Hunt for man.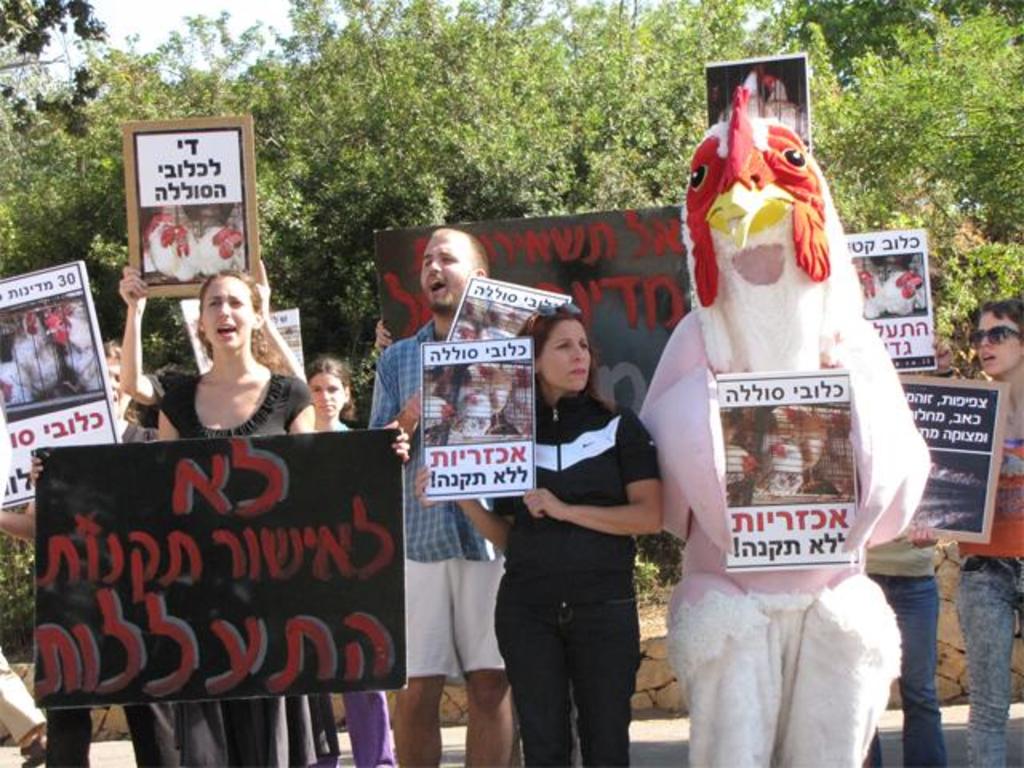
Hunted down at (left=861, top=344, right=954, bottom=766).
